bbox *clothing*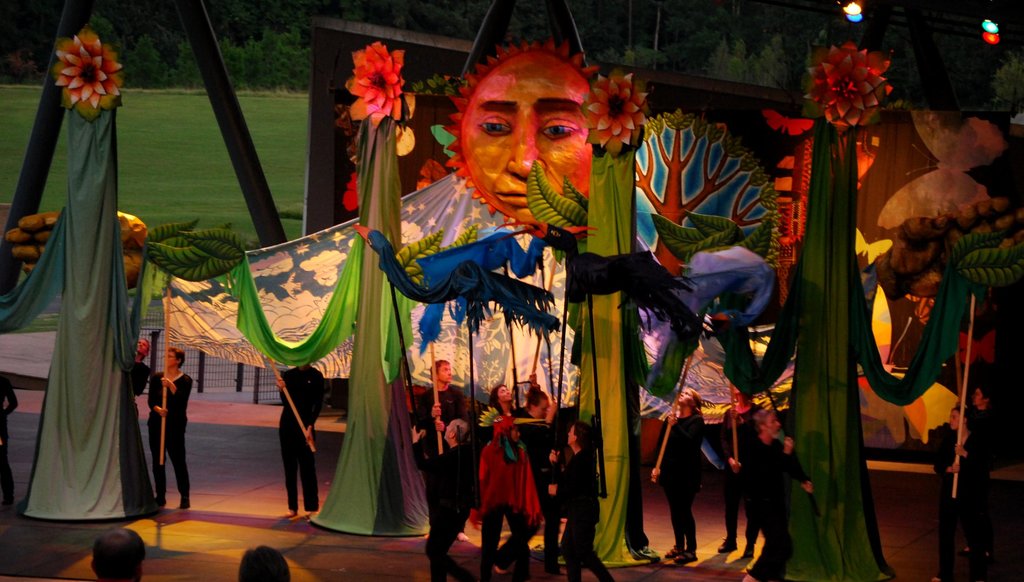
(x1=278, y1=367, x2=324, y2=508)
